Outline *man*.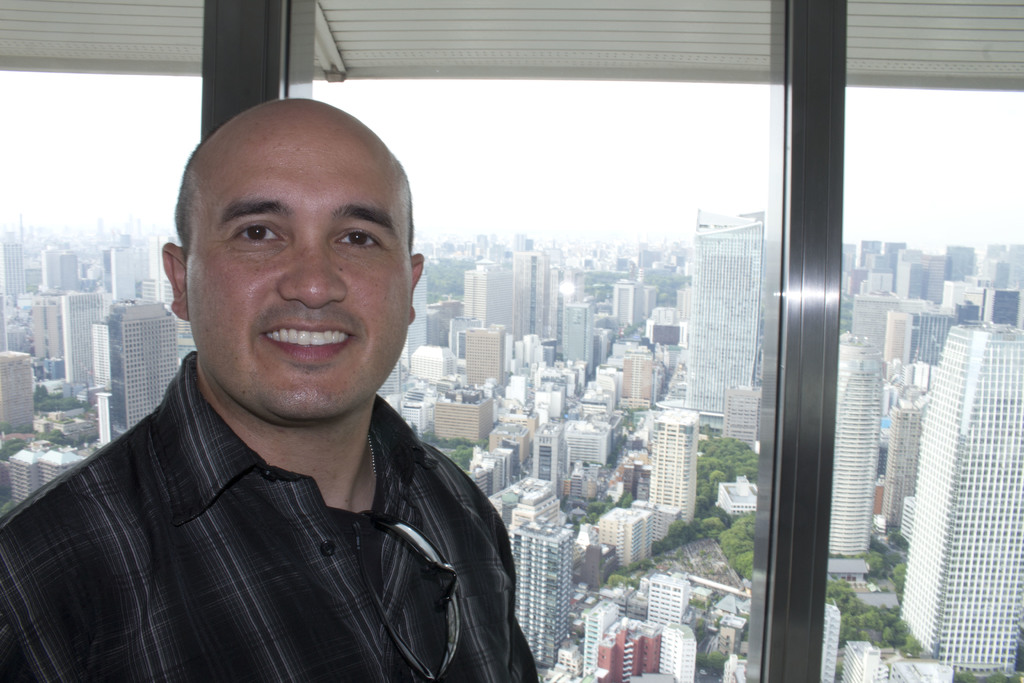
Outline: detection(0, 88, 545, 682).
